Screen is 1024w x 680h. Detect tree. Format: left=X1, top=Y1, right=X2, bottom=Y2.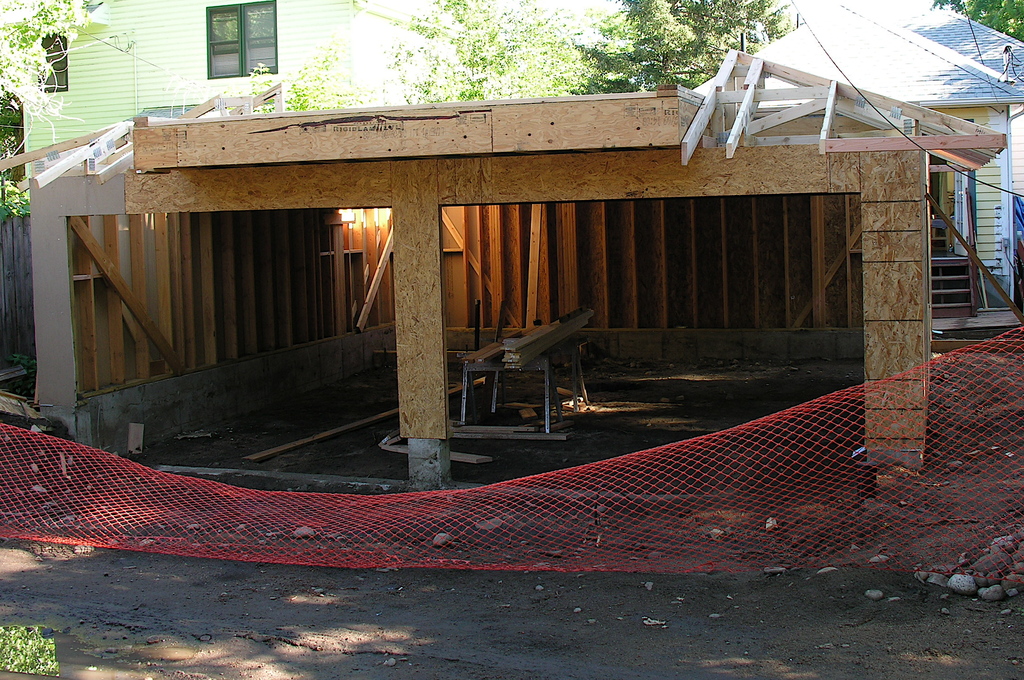
left=927, top=0, right=1023, bottom=36.
